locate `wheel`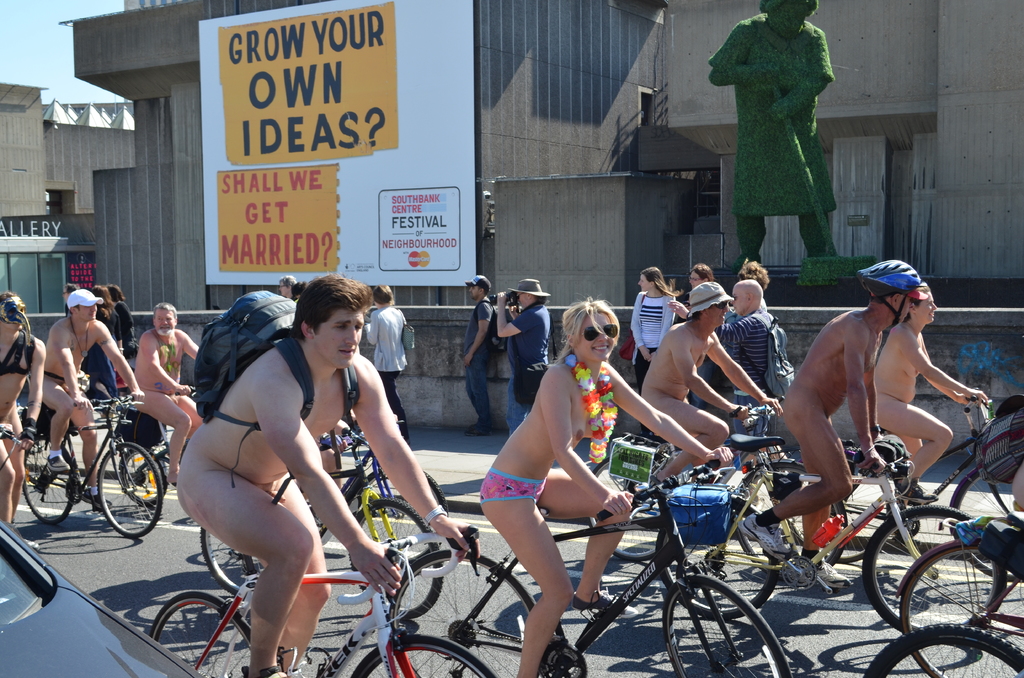
791:467:895:564
